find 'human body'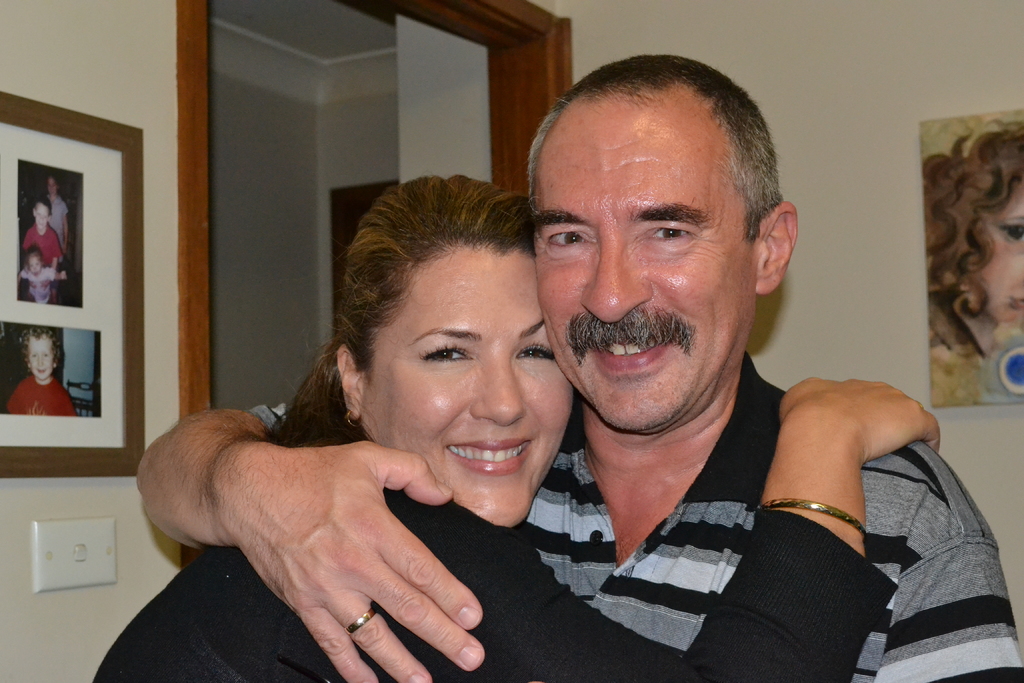
19, 267, 61, 302
